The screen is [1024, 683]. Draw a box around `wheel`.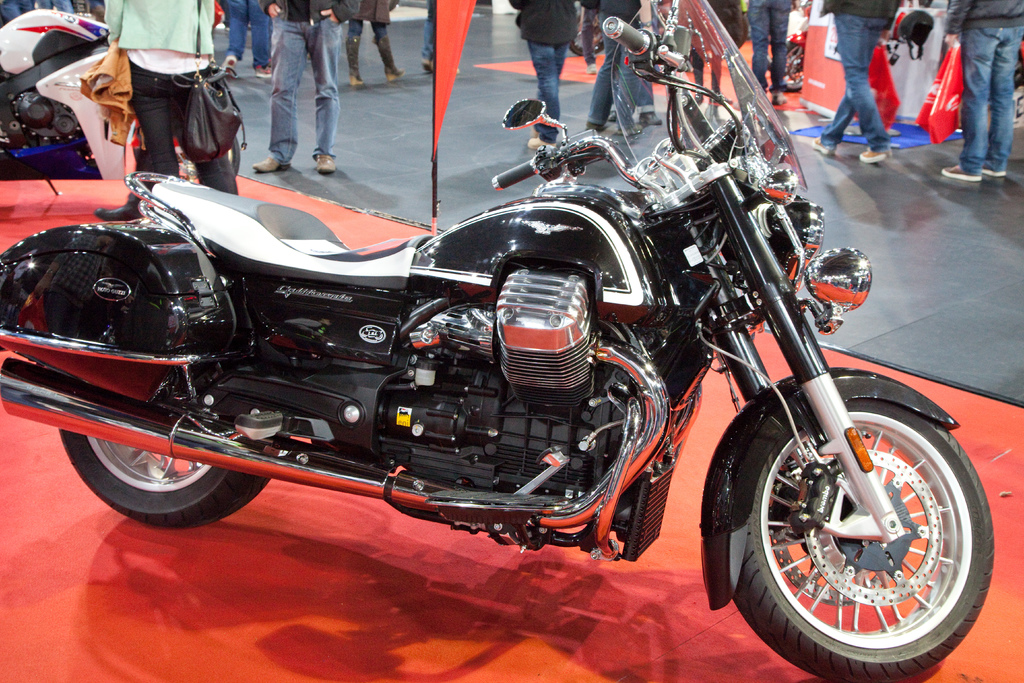
726 388 1001 682.
